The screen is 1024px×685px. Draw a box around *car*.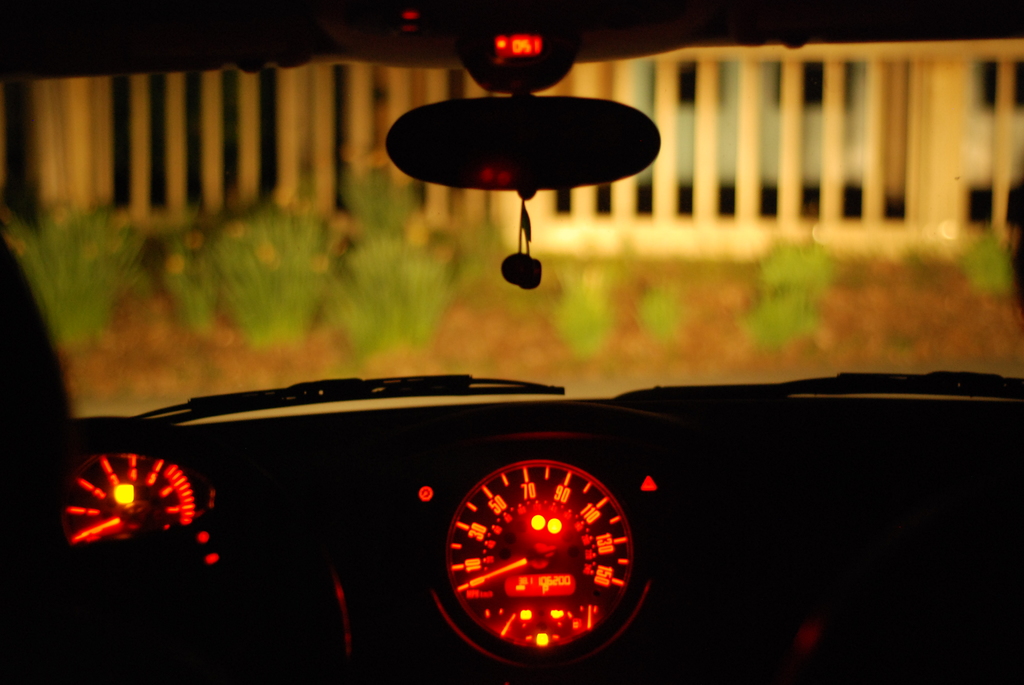
0:0:1023:684.
